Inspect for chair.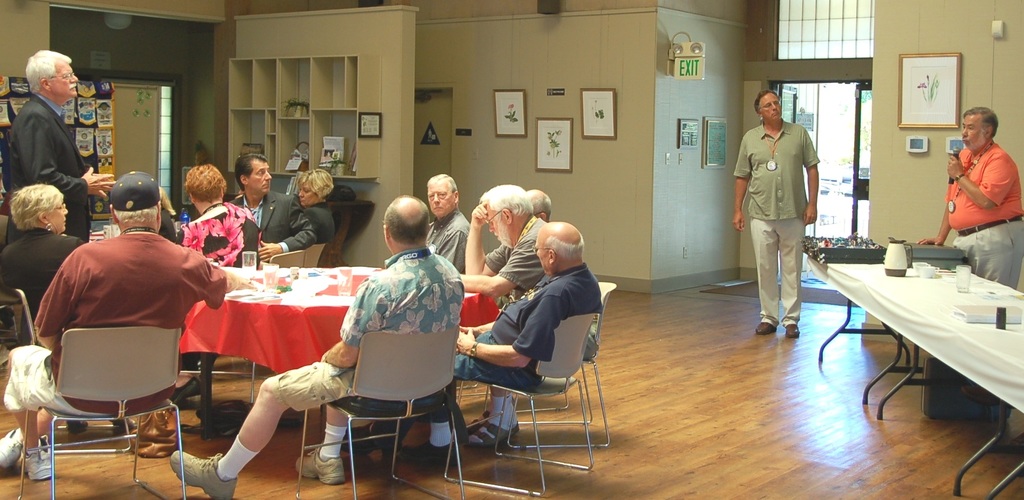
Inspection: <box>301,241,325,266</box>.
